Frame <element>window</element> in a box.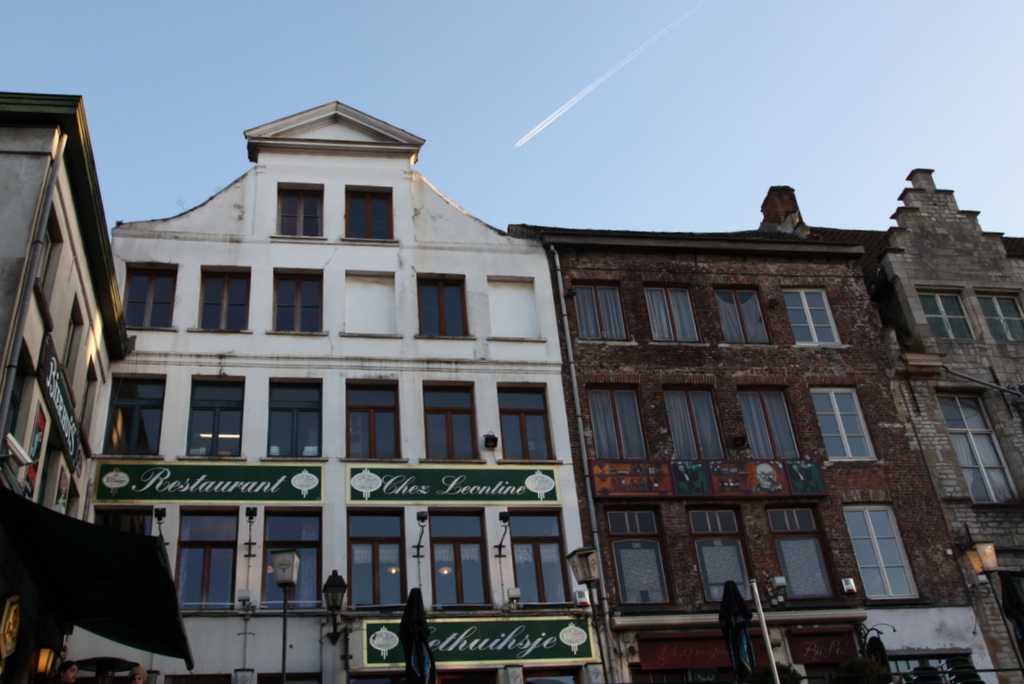
x1=343, y1=190, x2=392, y2=241.
